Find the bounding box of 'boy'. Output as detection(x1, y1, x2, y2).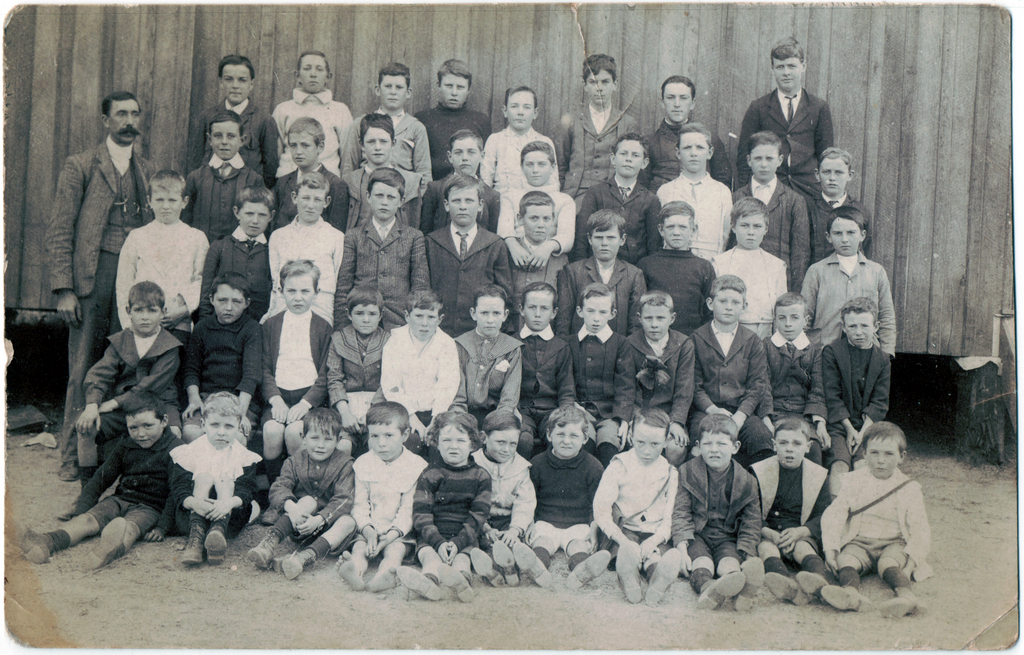
detection(57, 280, 186, 505).
